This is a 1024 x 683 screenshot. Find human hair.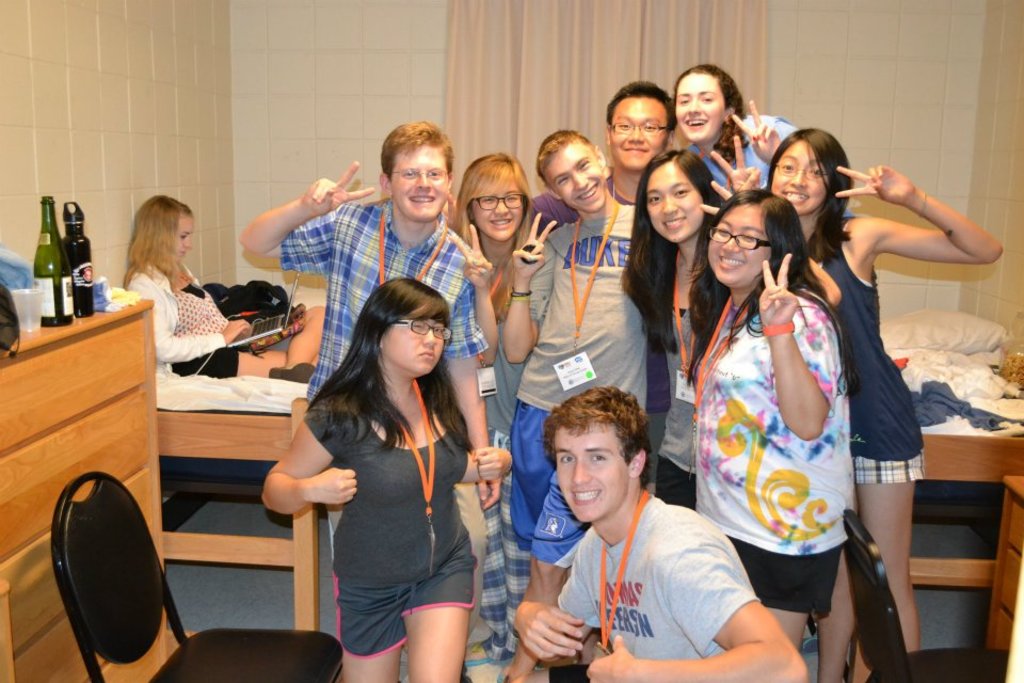
Bounding box: BBox(675, 191, 862, 394).
